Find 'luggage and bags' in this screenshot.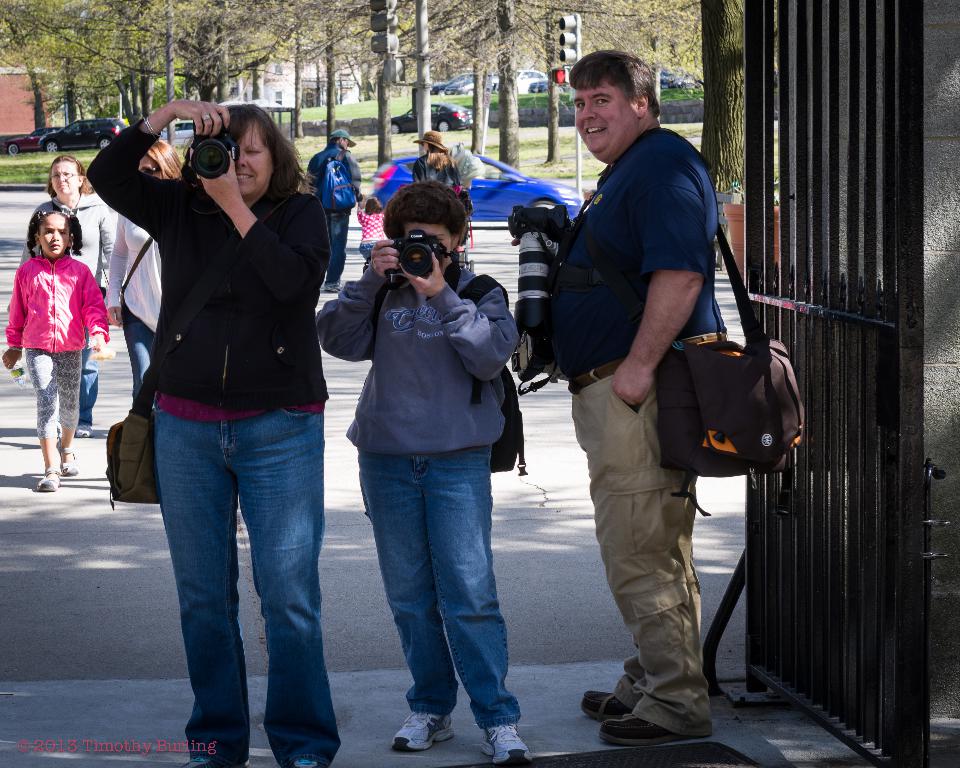
The bounding box for 'luggage and bags' is Rect(527, 128, 806, 518).
